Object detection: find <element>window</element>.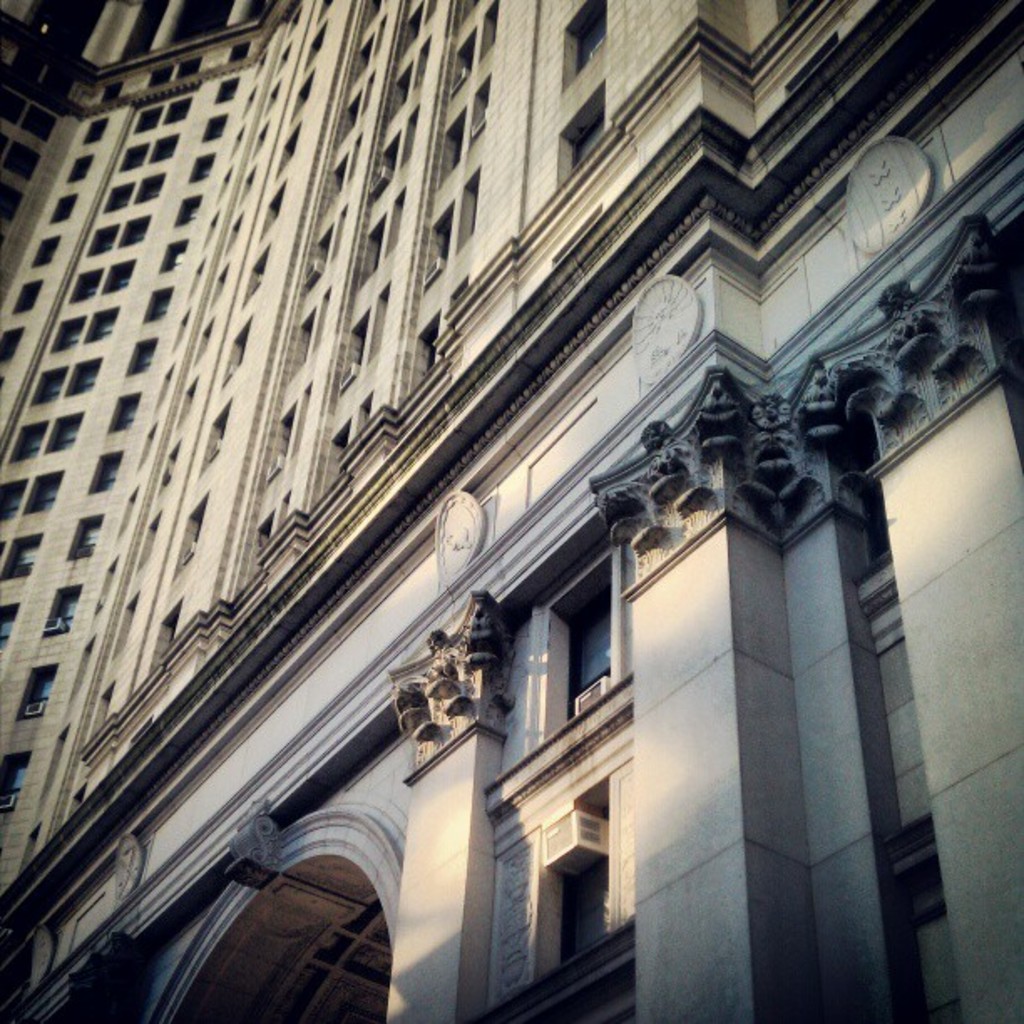
(13,283,42,313).
